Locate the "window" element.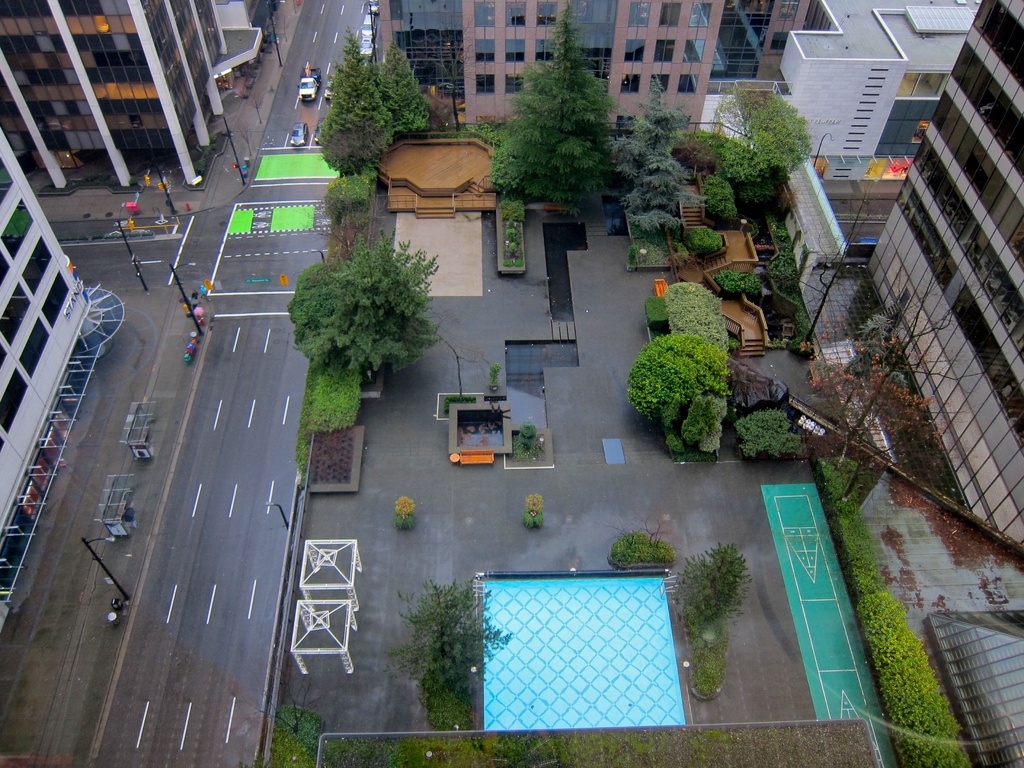
Element bbox: 474,40,495,62.
